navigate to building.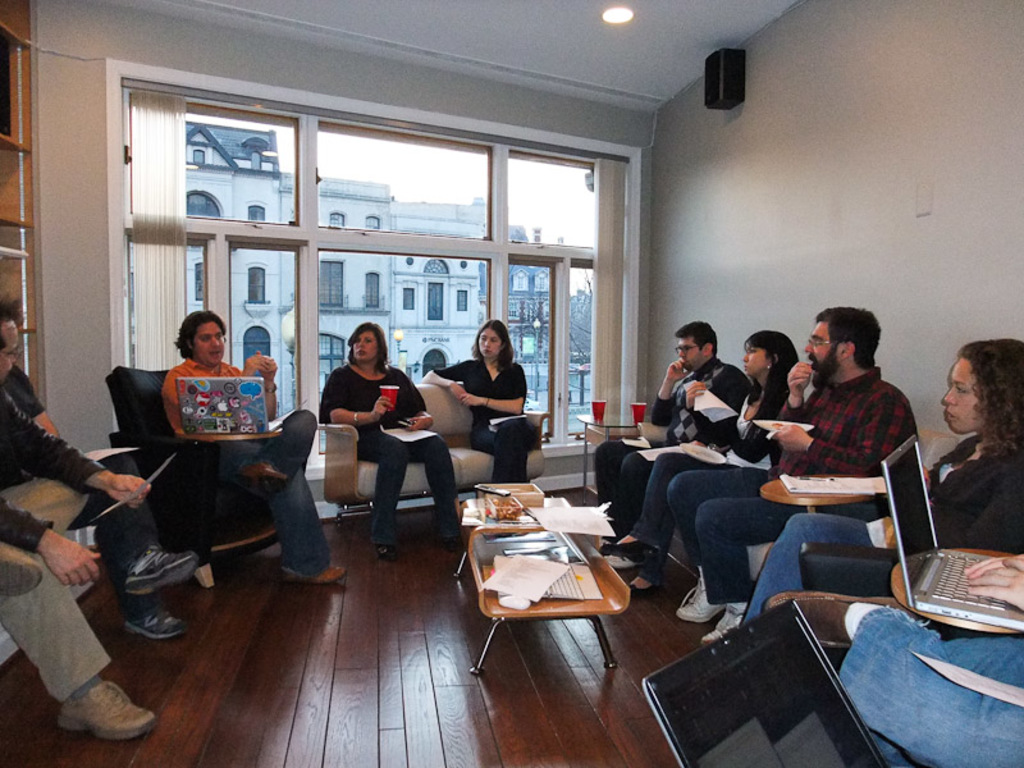
Navigation target: 503:225:557:419.
